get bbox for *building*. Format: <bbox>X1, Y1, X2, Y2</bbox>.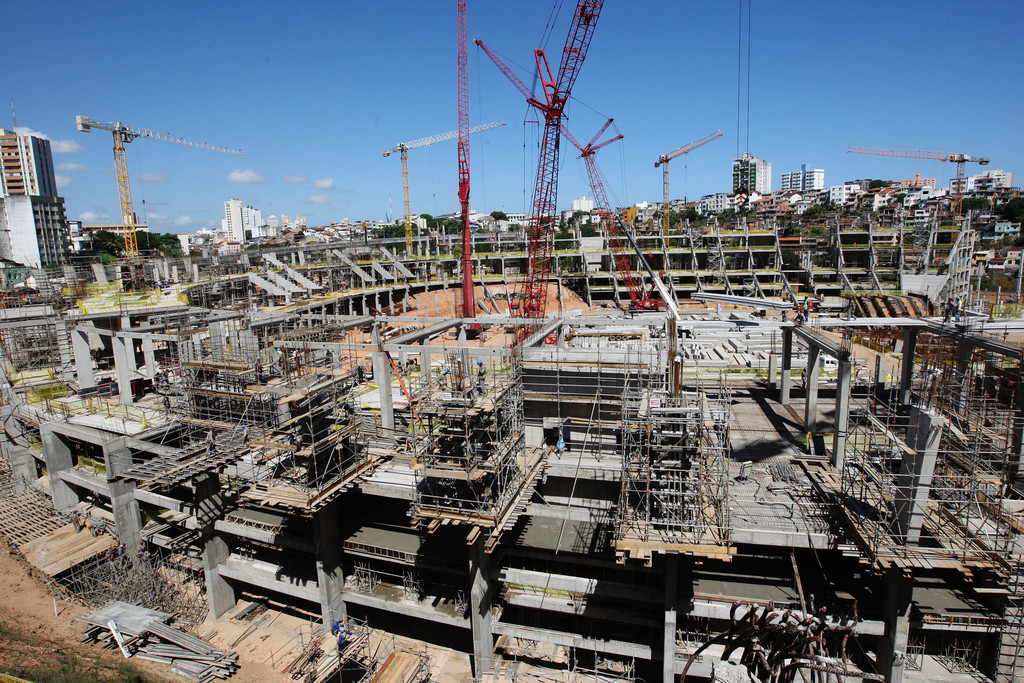
<bbox>783, 164, 828, 197</bbox>.
